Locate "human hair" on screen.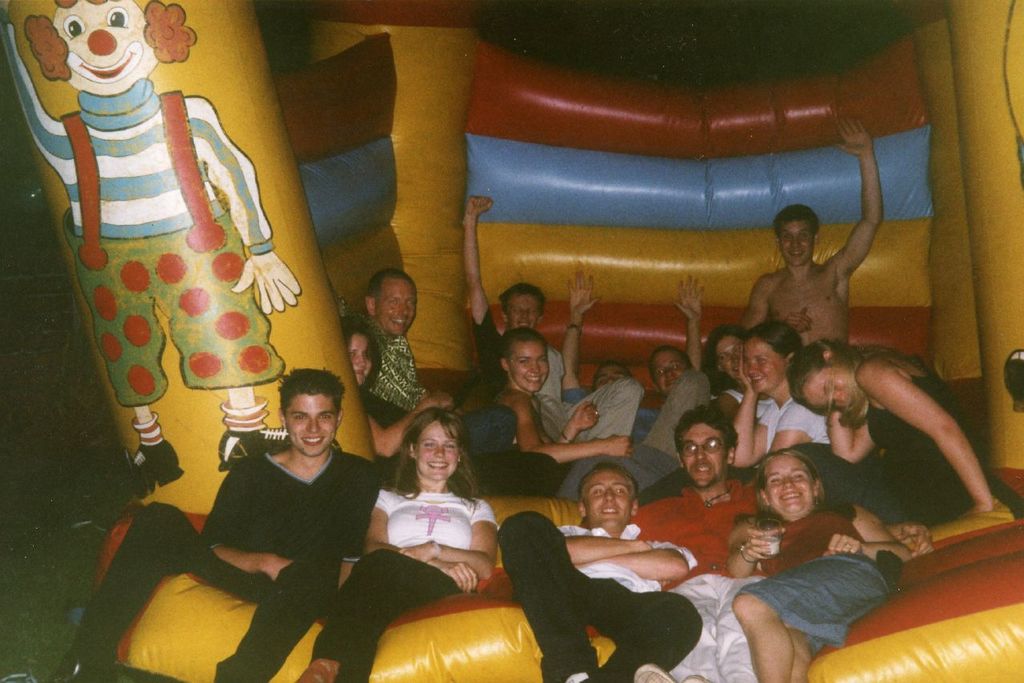
On screen at detection(498, 328, 547, 359).
